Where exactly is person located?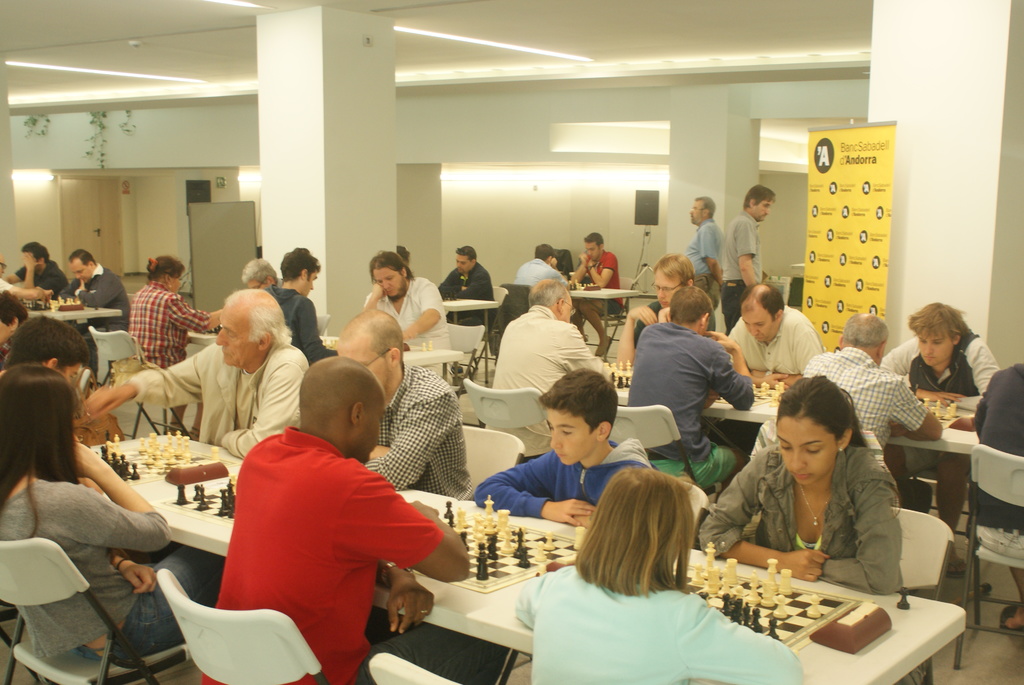
Its bounding box is select_region(522, 472, 804, 684).
